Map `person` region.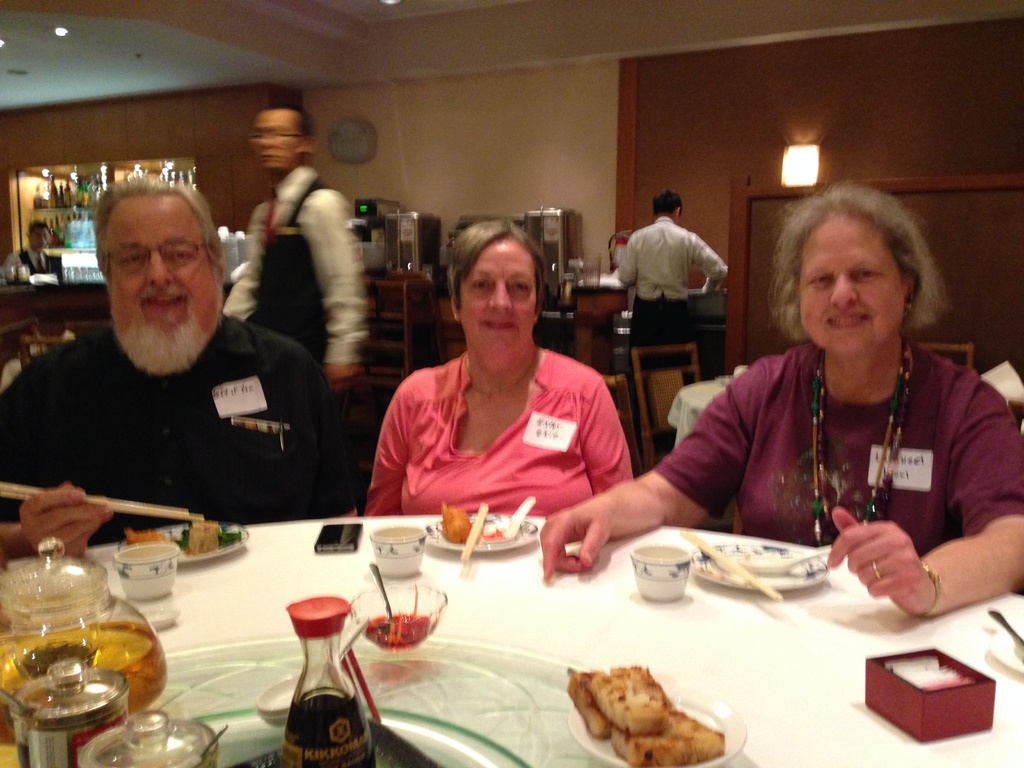
Mapped to <region>220, 93, 372, 390</region>.
